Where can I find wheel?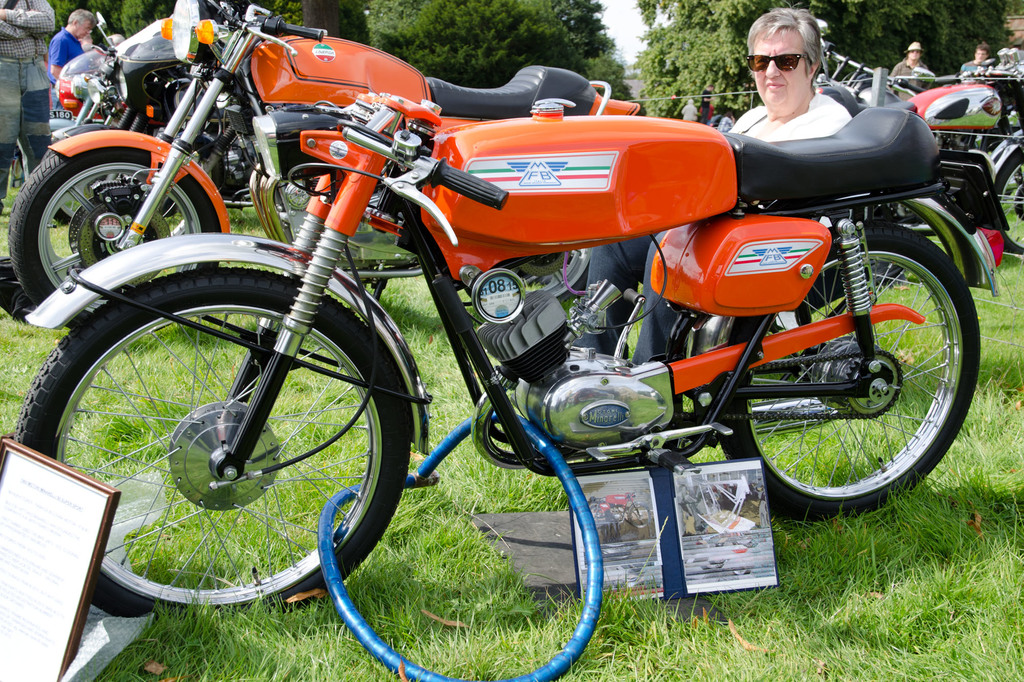
You can find it at [990,149,1023,259].
